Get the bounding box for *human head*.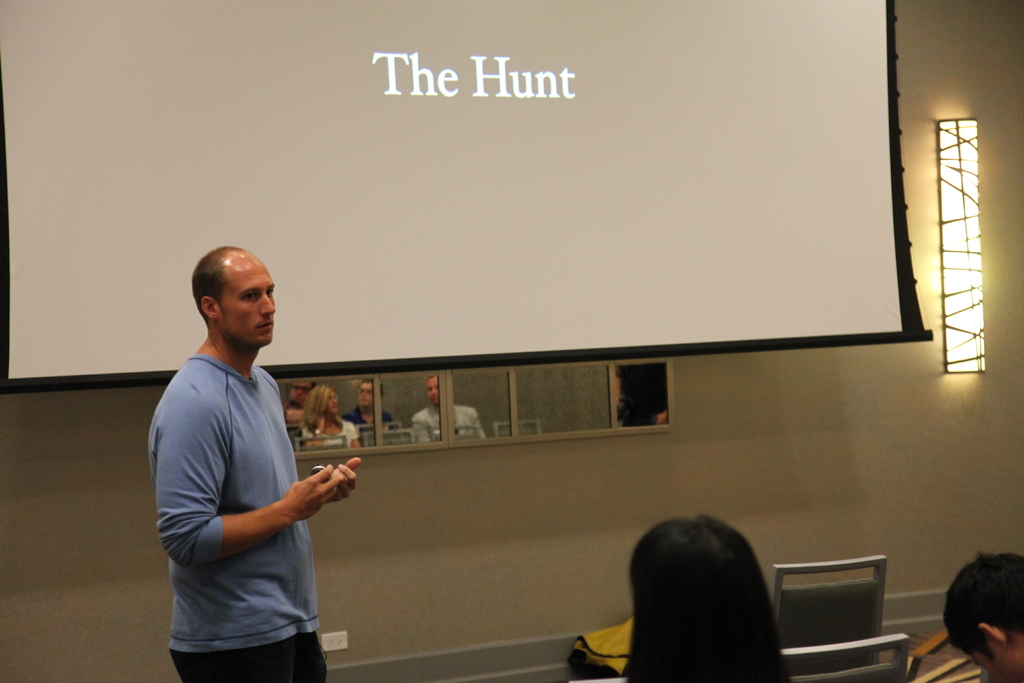
region(356, 381, 385, 409).
